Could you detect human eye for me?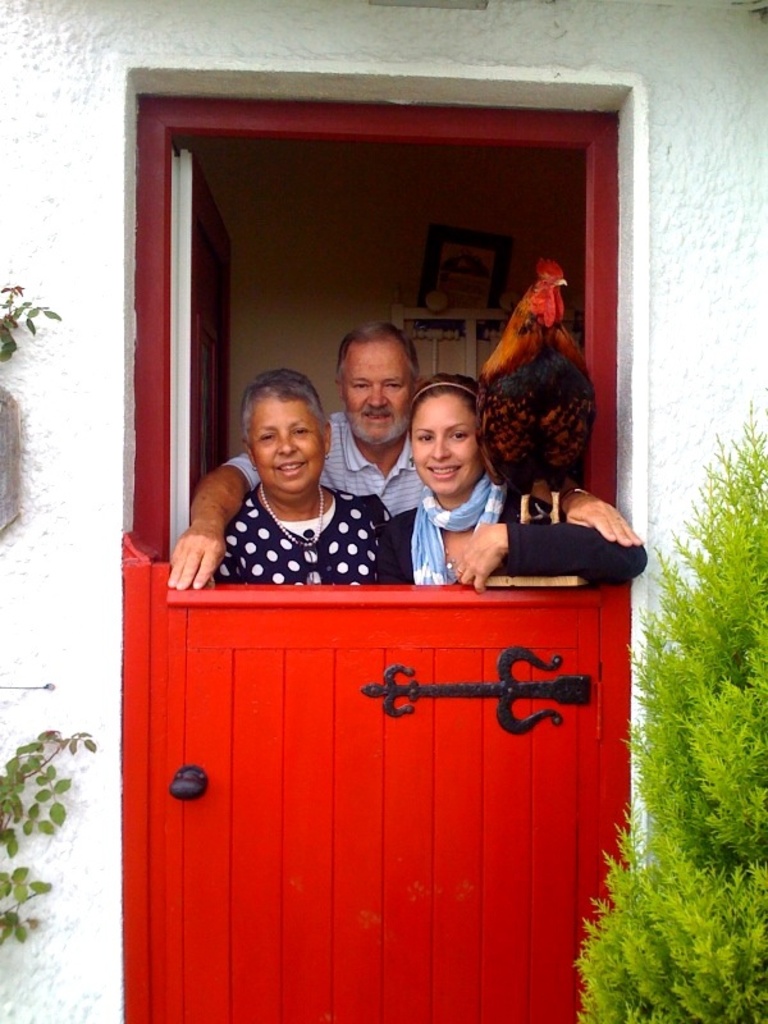
Detection result: Rect(291, 425, 308, 436).
